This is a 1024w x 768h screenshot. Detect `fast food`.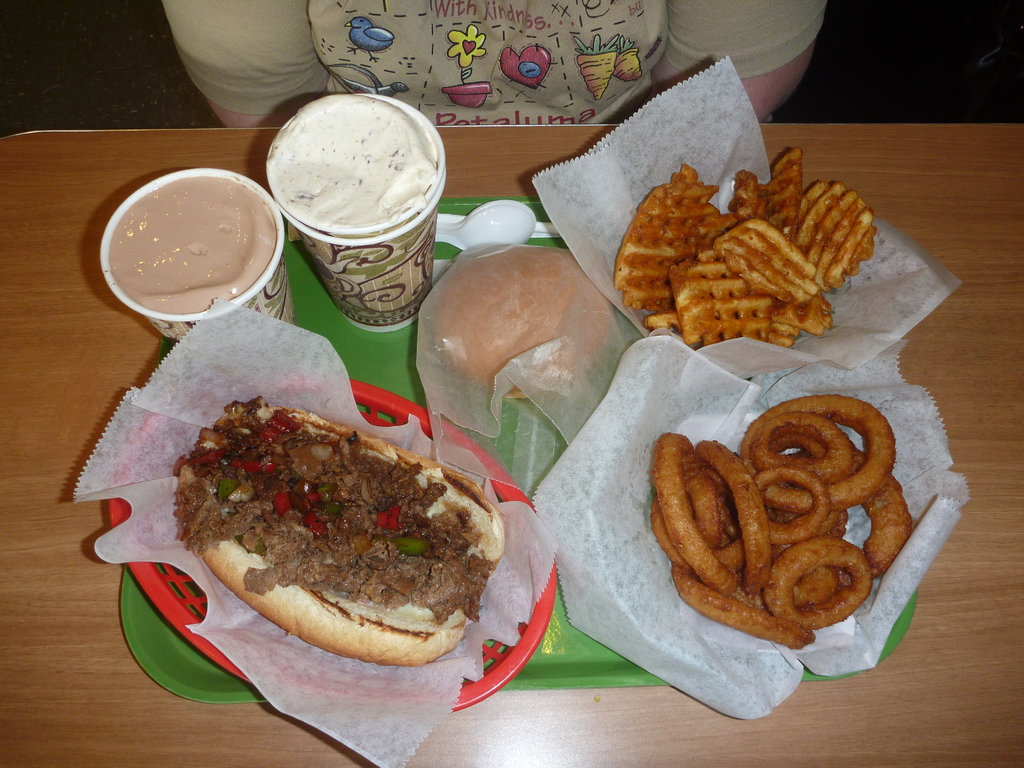
856, 472, 912, 563.
